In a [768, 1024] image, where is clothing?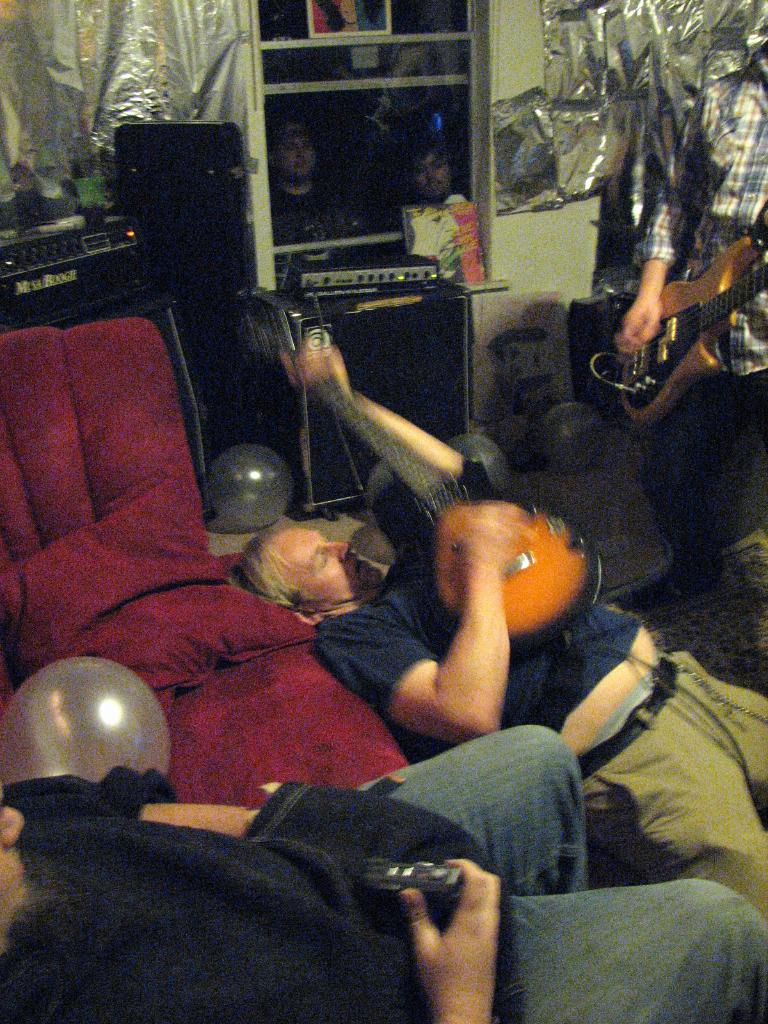
rect(383, 494, 732, 929).
